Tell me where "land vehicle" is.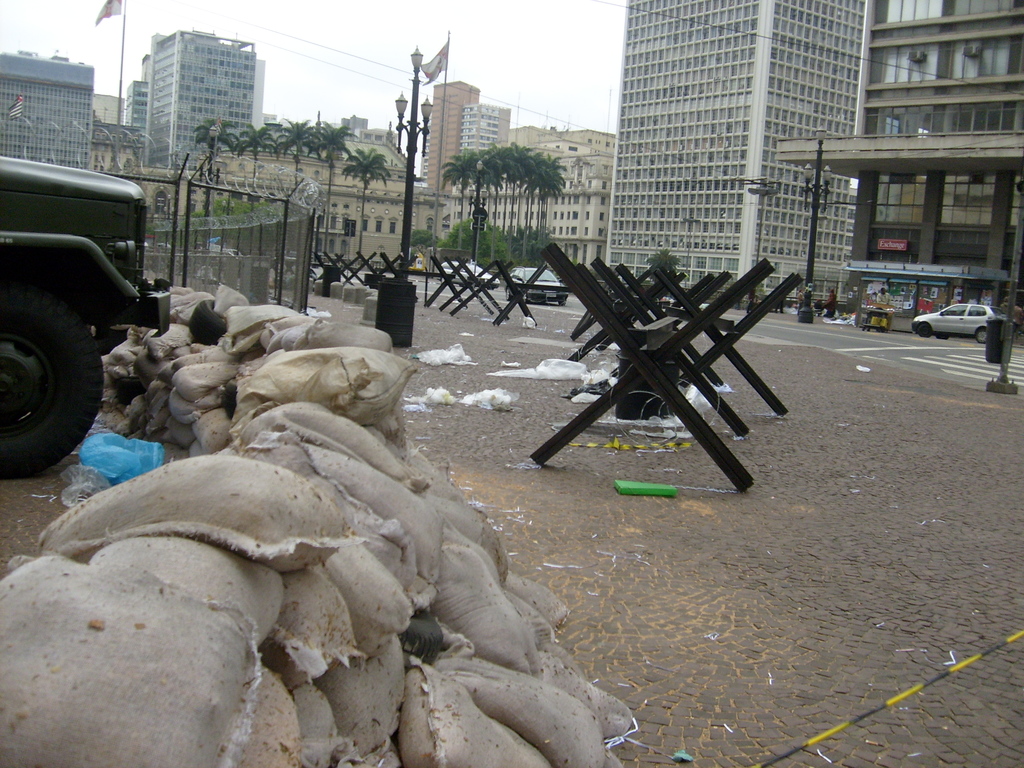
"land vehicle" is at x1=506 y1=266 x2=566 y2=305.
